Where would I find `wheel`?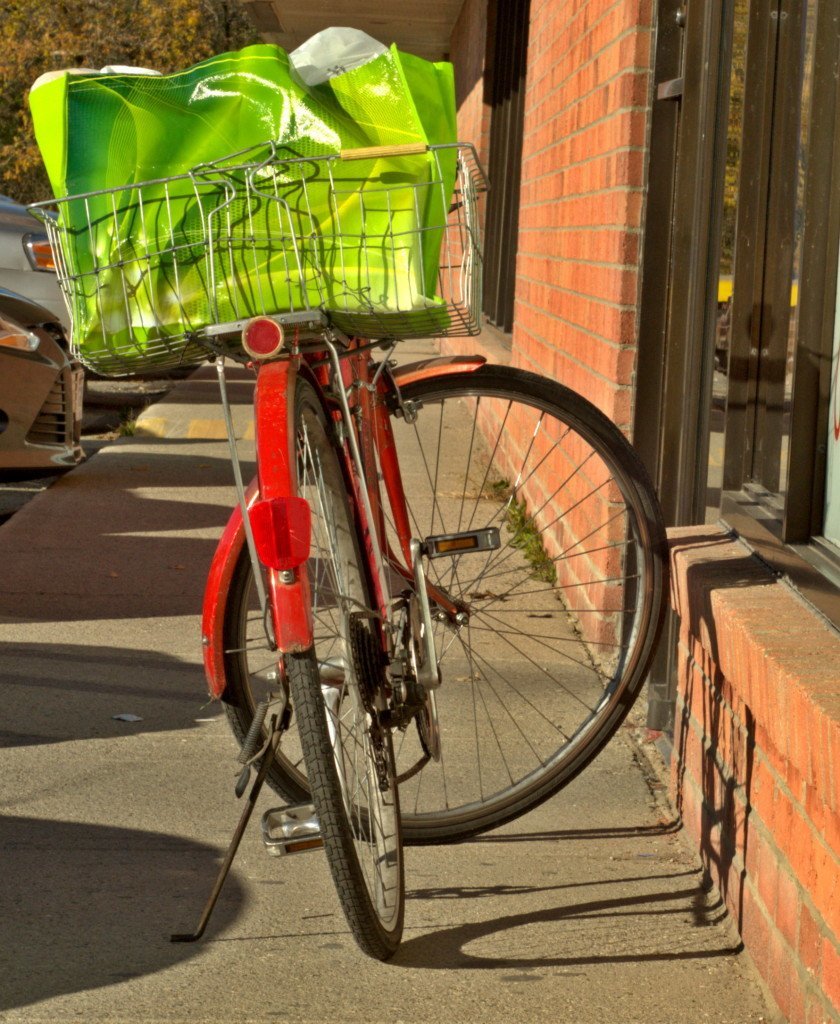
At [x1=286, y1=375, x2=405, y2=959].
